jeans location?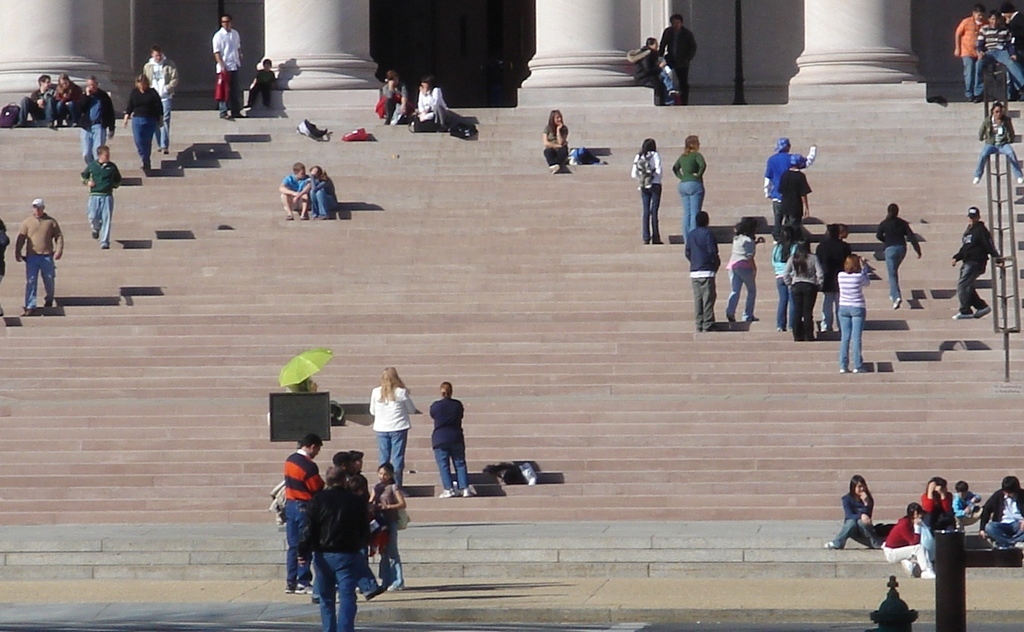
(677, 186, 699, 240)
